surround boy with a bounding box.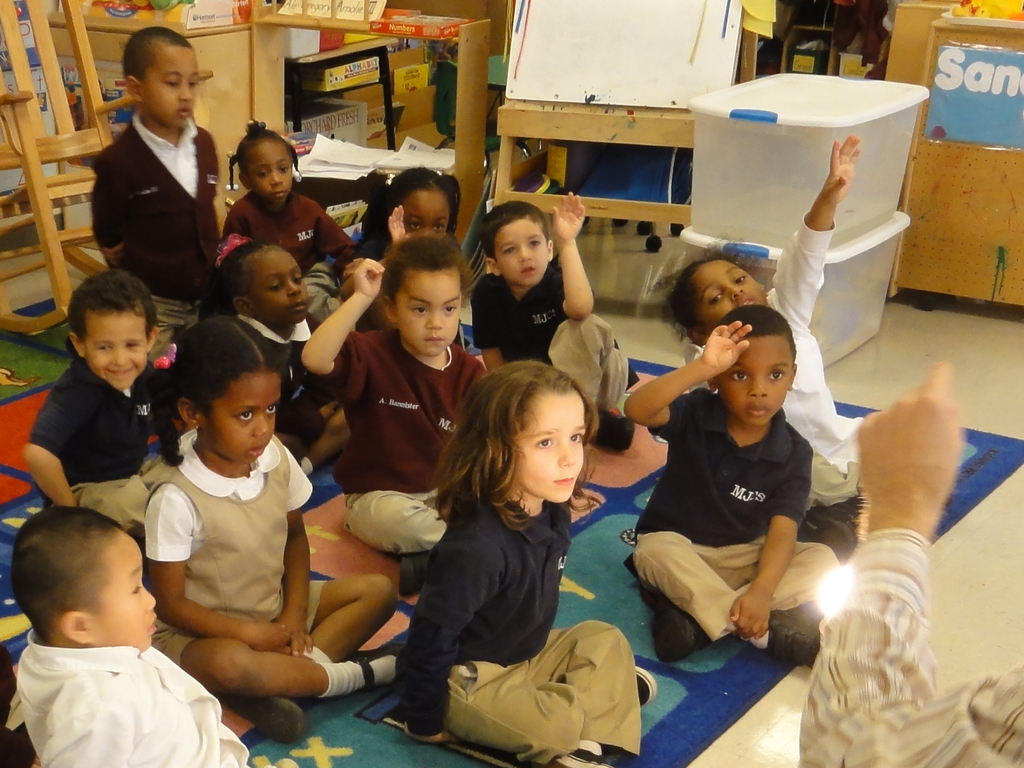
0, 504, 211, 767.
